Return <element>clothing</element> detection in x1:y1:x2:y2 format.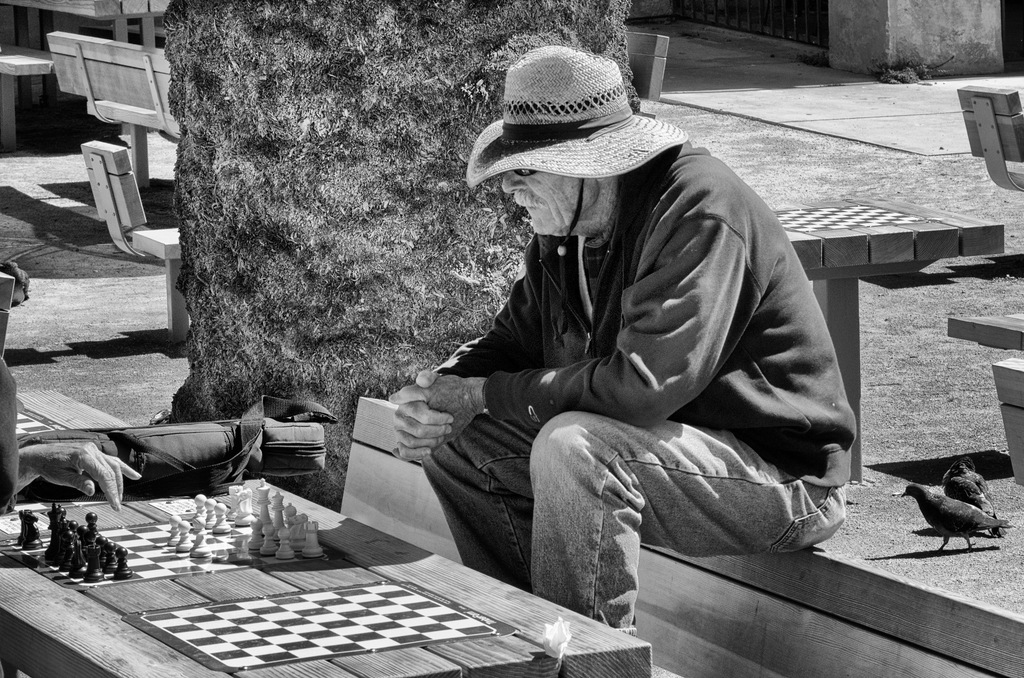
421:140:857:636.
